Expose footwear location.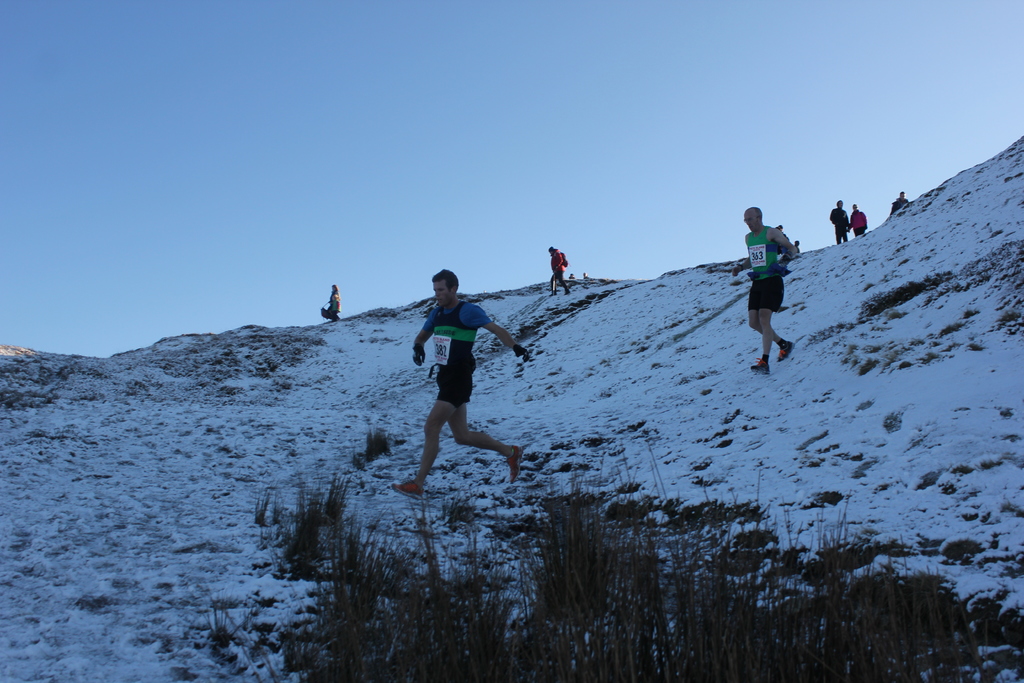
Exposed at detection(390, 479, 424, 501).
